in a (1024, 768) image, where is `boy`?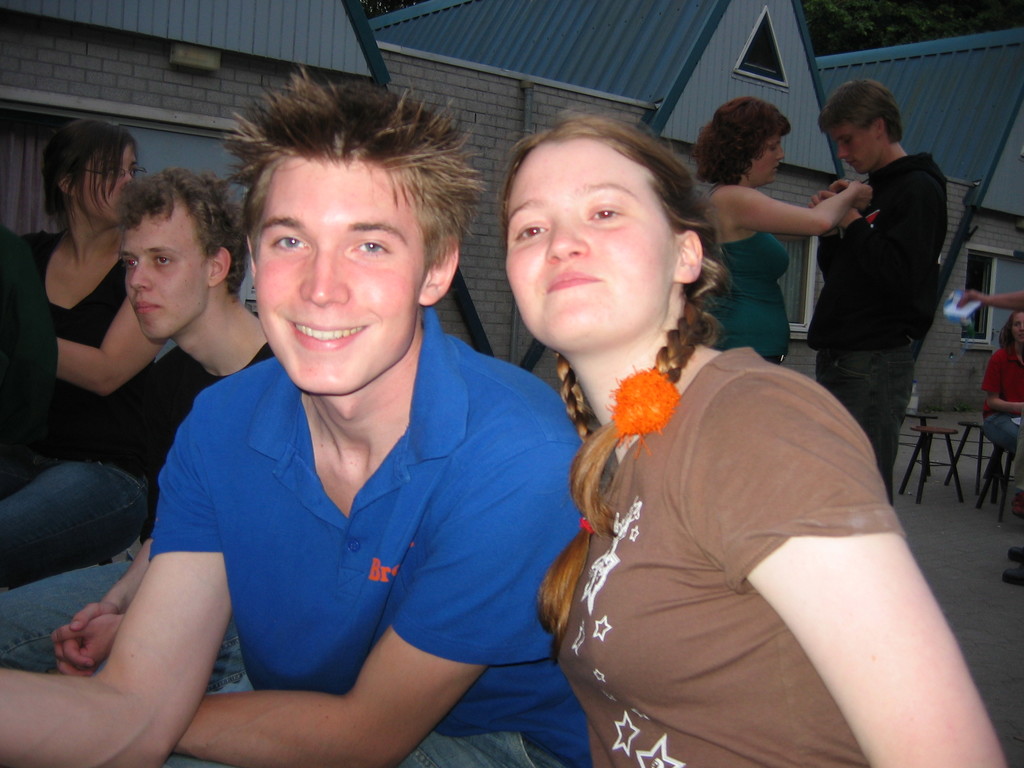
locate(0, 166, 276, 668).
